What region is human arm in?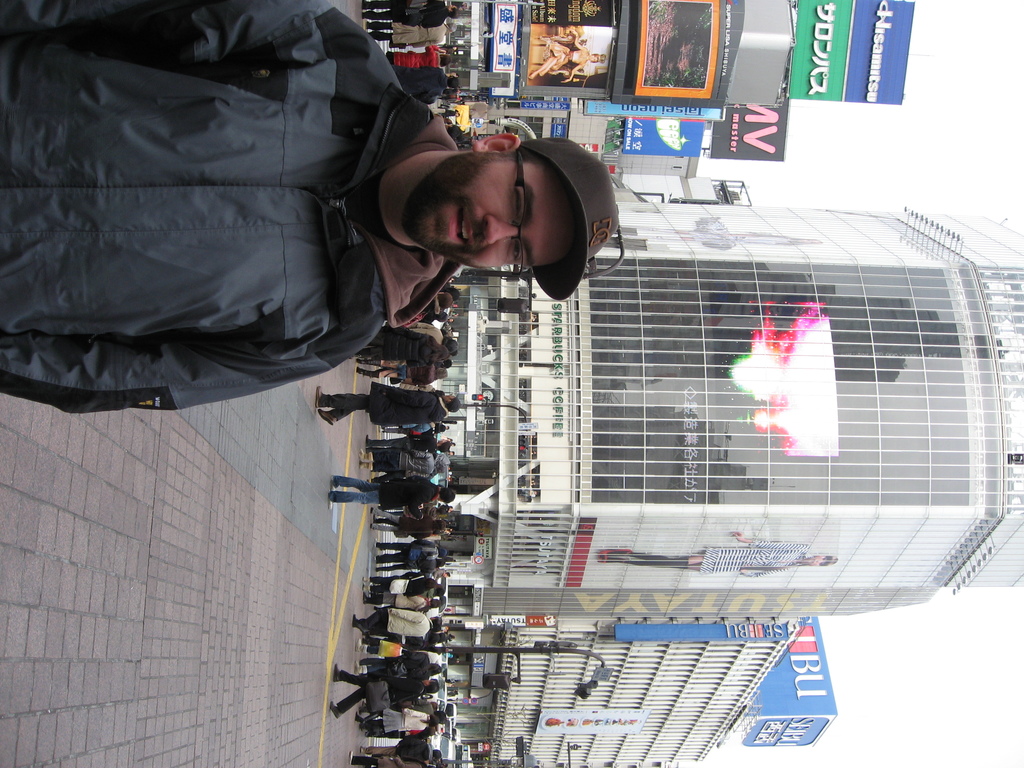
bbox(417, 63, 446, 73).
